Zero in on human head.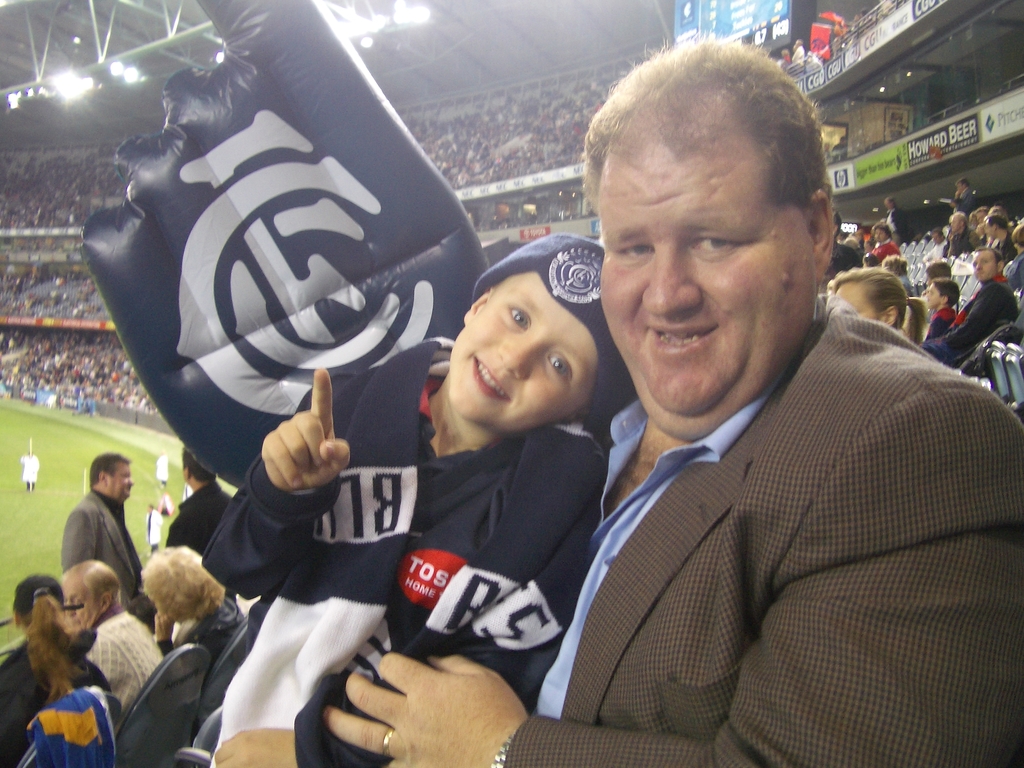
Zeroed in: 881/197/895/209.
